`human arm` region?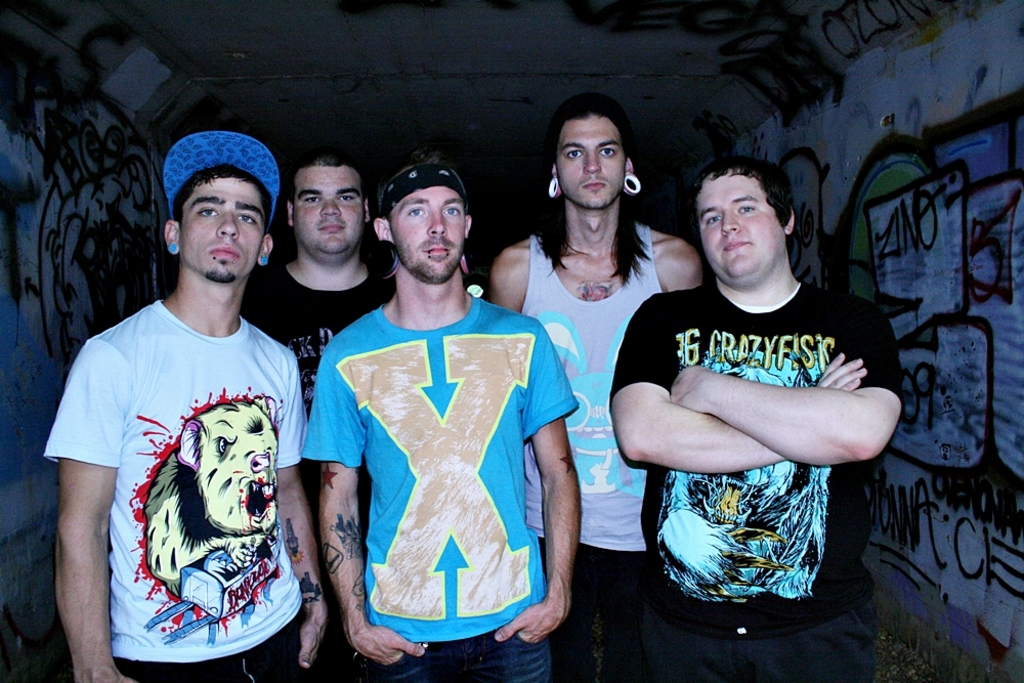
l=495, t=245, r=514, b=311
